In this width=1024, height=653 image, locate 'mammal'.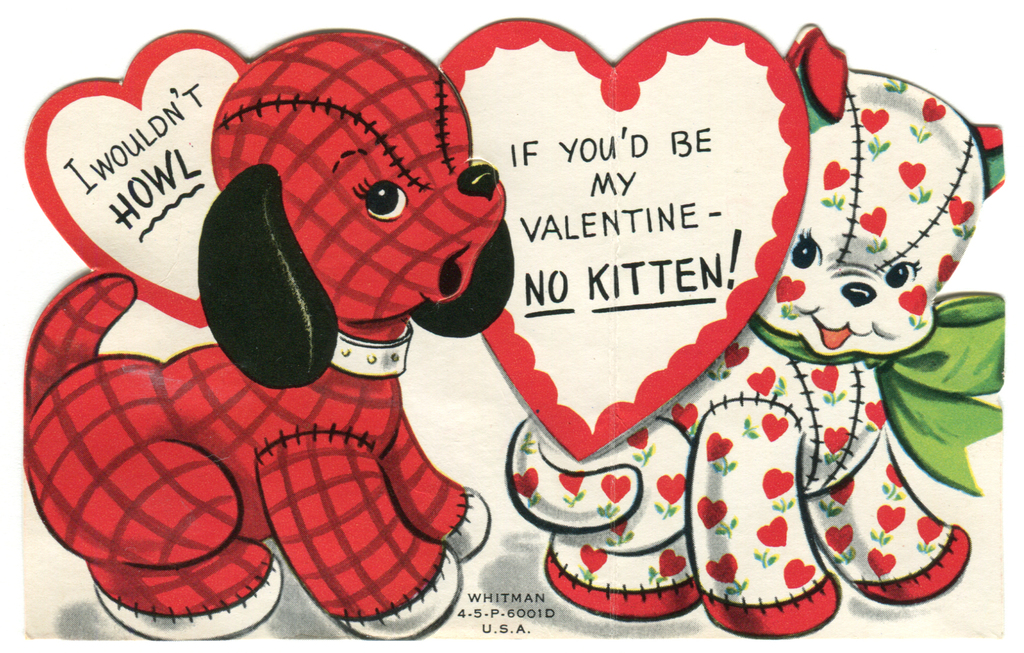
Bounding box: [116,58,515,625].
